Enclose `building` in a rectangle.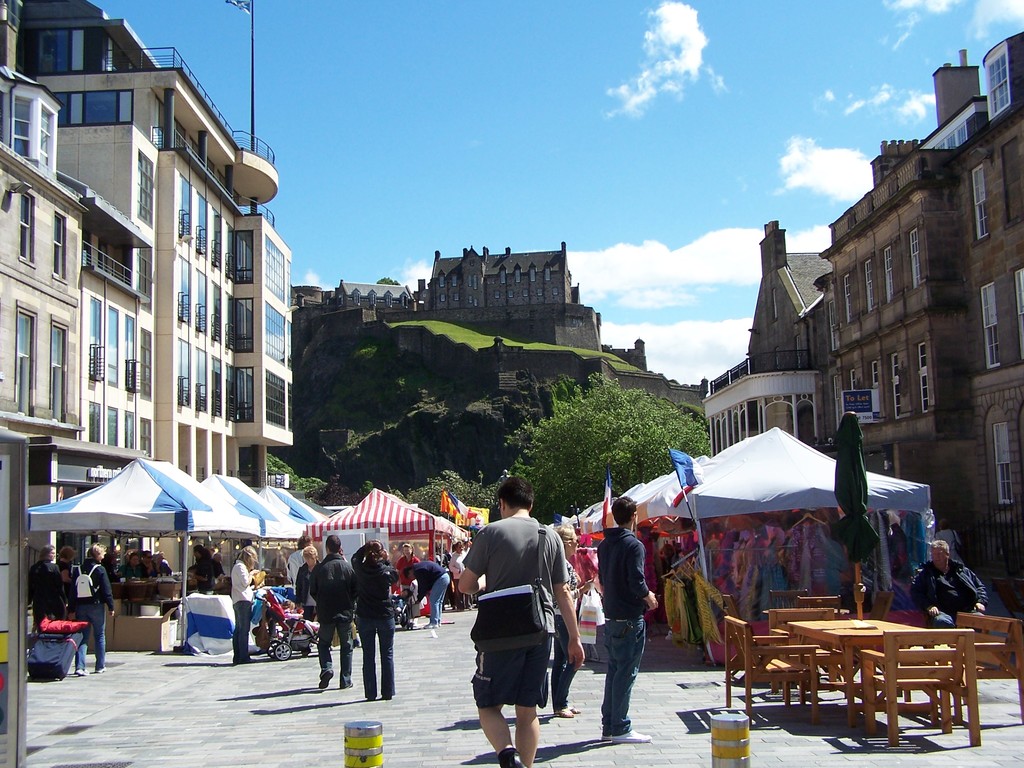
(left=800, top=32, right=1023, bottom=623).
